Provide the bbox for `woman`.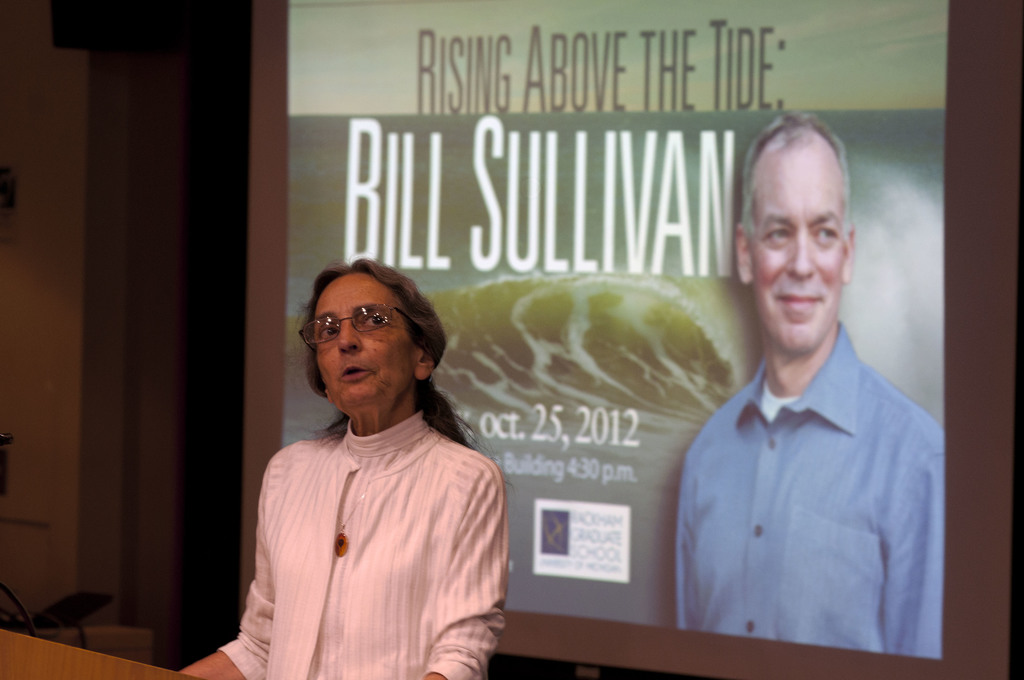
x1=215 y1=247 x2=525 y2=679.
